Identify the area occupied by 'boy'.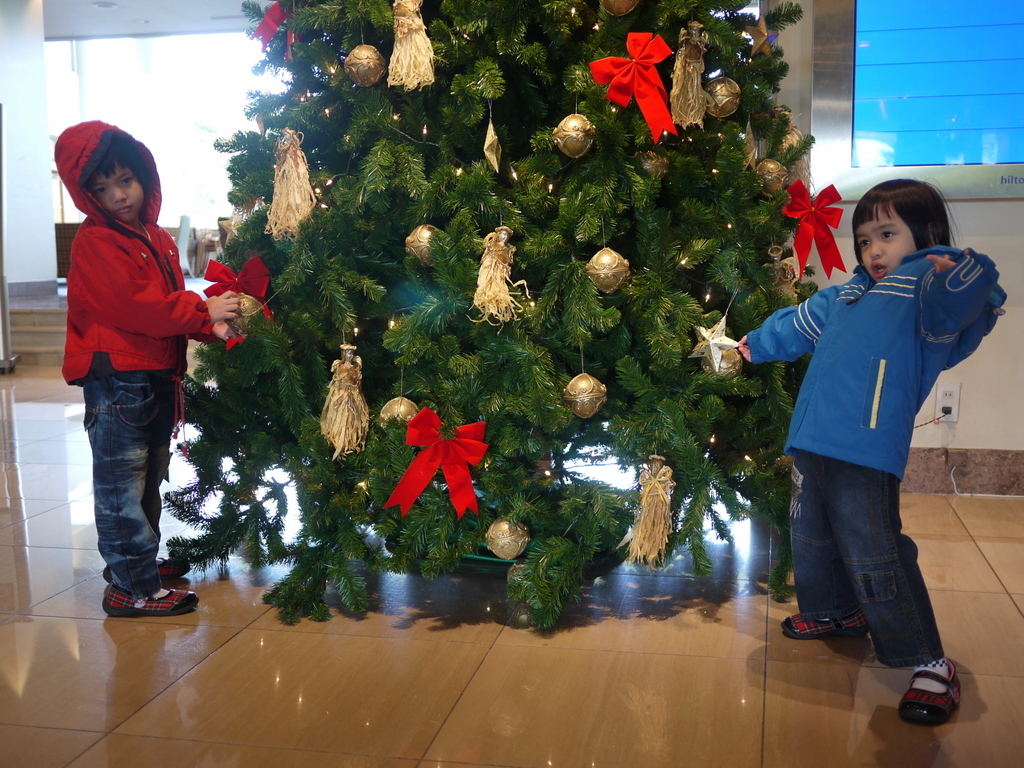
Area: detection(25, 117, 251, 613).
